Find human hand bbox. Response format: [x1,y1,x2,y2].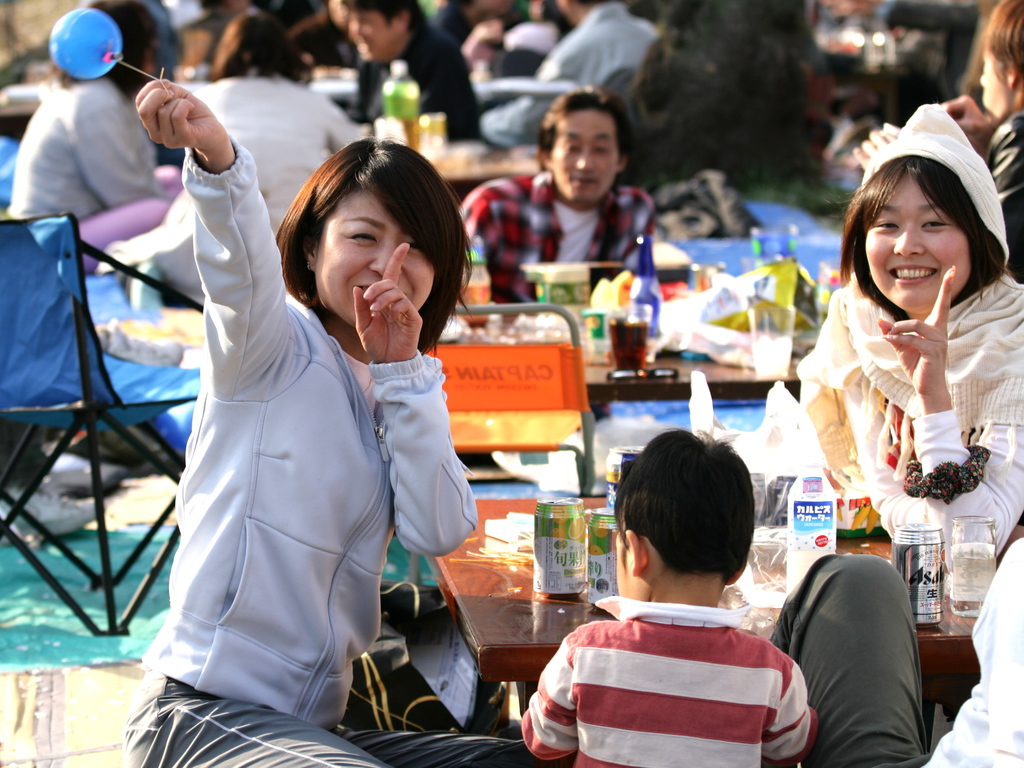
[323,275,427,365].
